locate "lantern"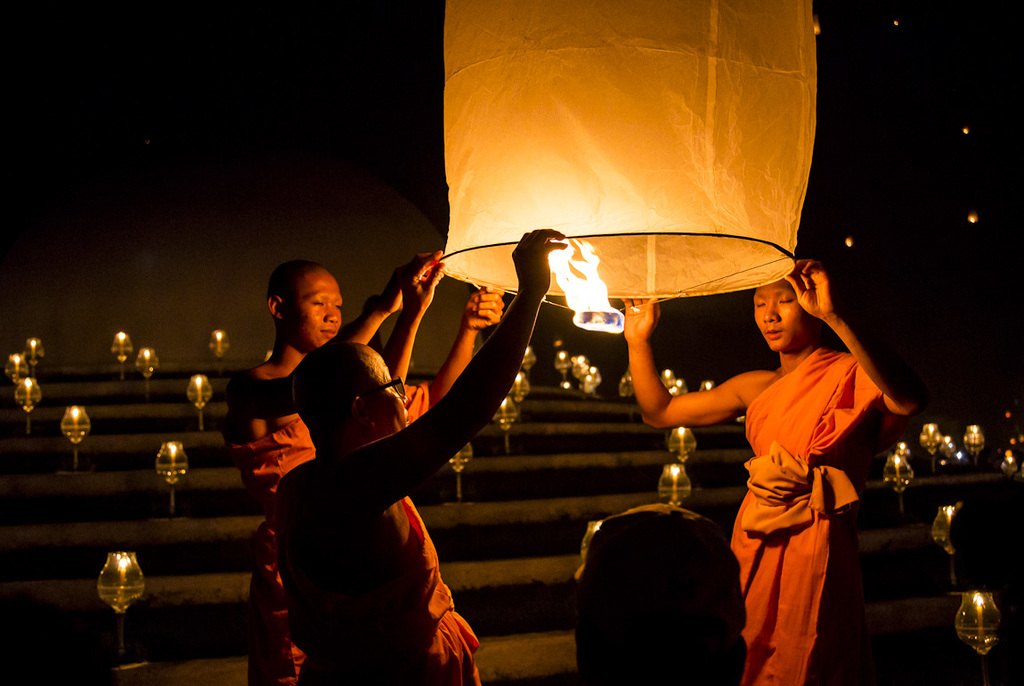
[668, 429, 697, 466]
